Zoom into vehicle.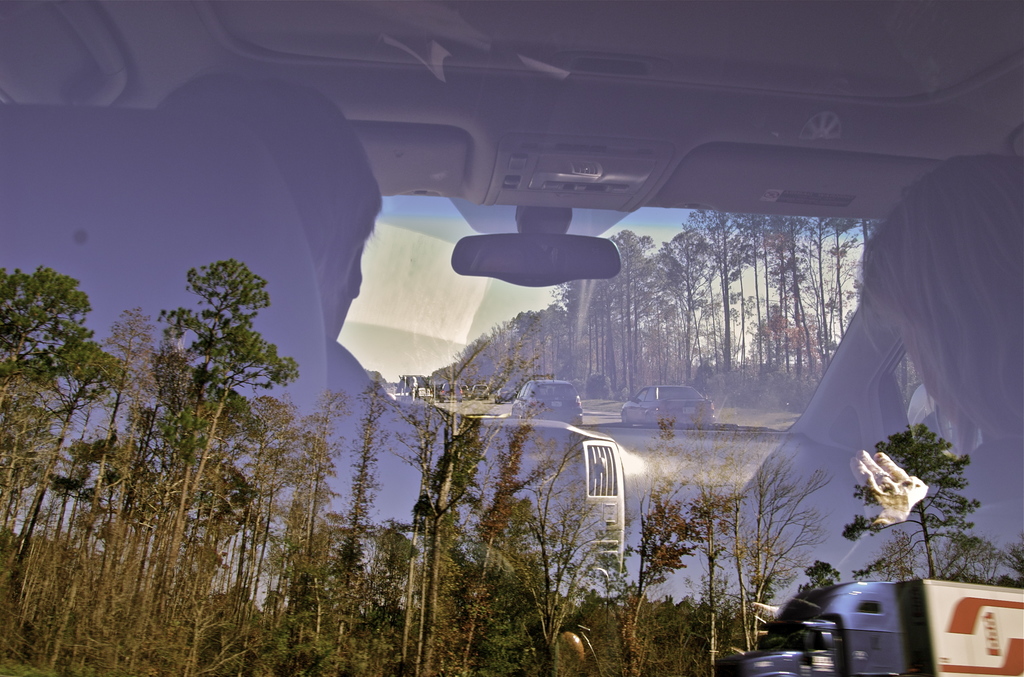
Zoom target: (0,2,1023,676).
